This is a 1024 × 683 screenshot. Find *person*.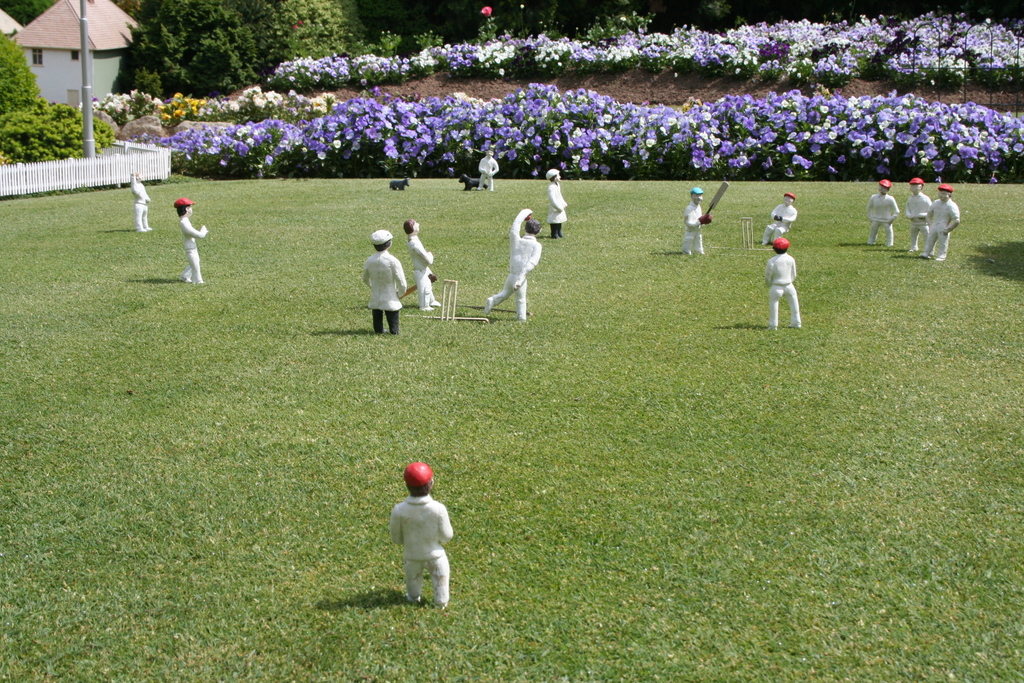
Bounding box: [476, 151, 499, 191].
